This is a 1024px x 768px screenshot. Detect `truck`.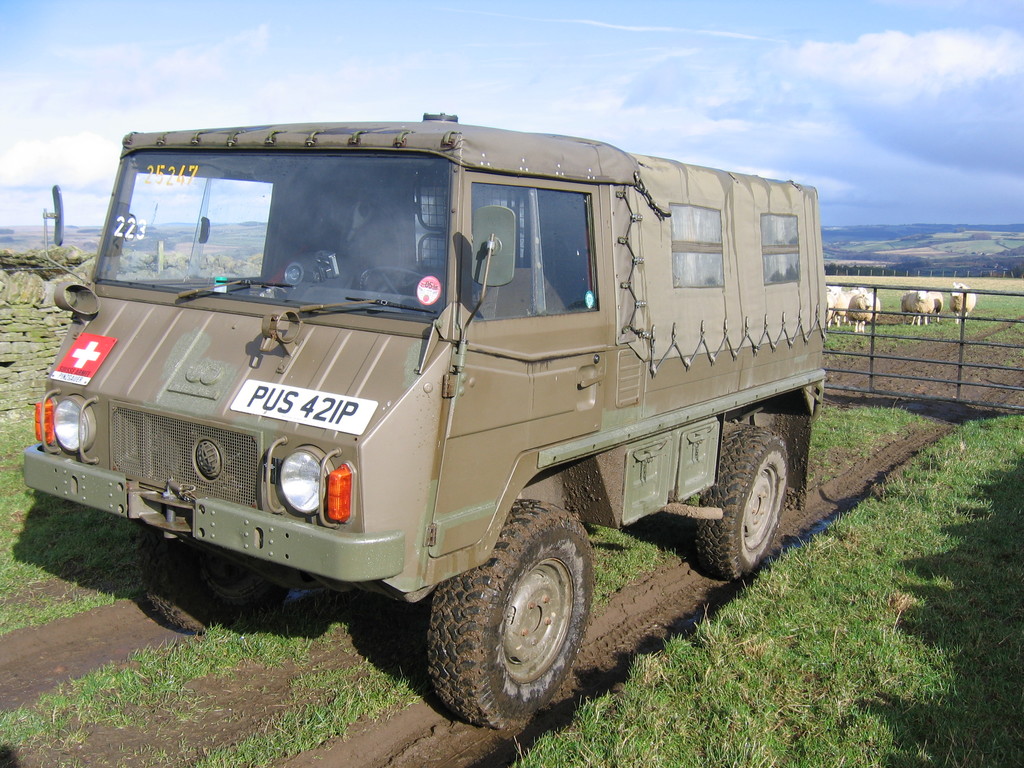
23:108:829:732.
